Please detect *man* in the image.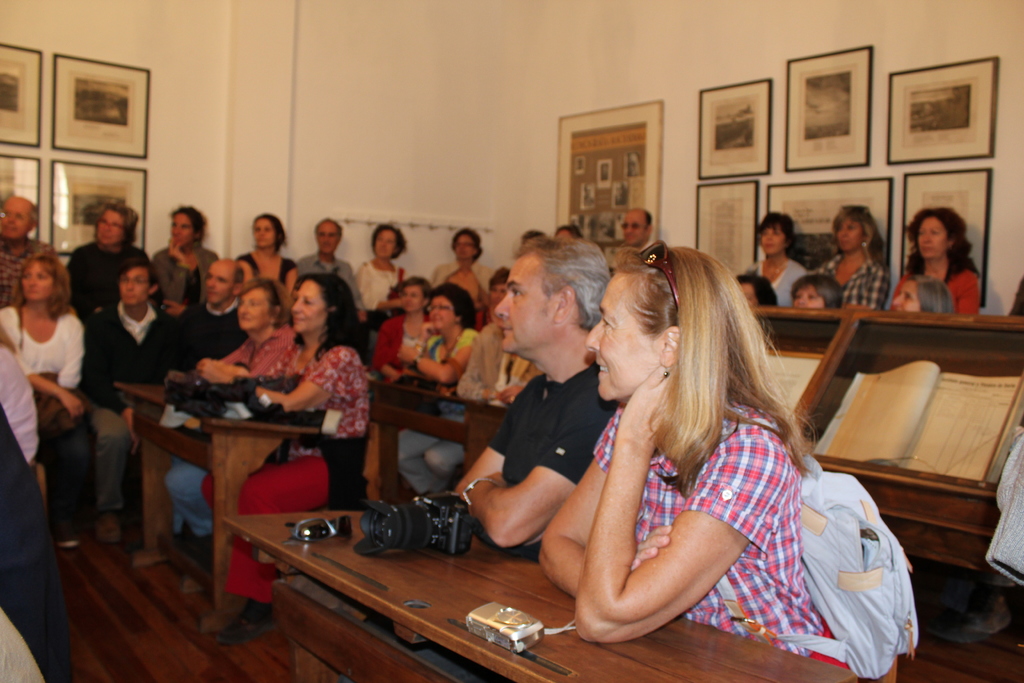
{"left": 624, "top": 206, "right": 675, "bottom": 252}.
